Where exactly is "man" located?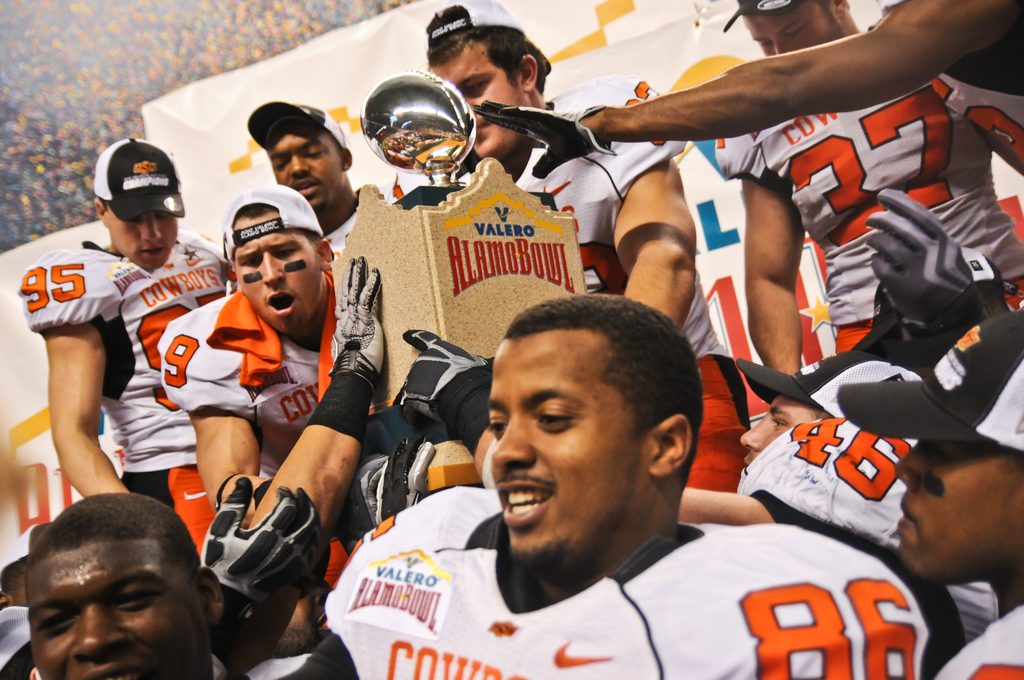
Its bounding box is box(828, 270, 1023, 679).
